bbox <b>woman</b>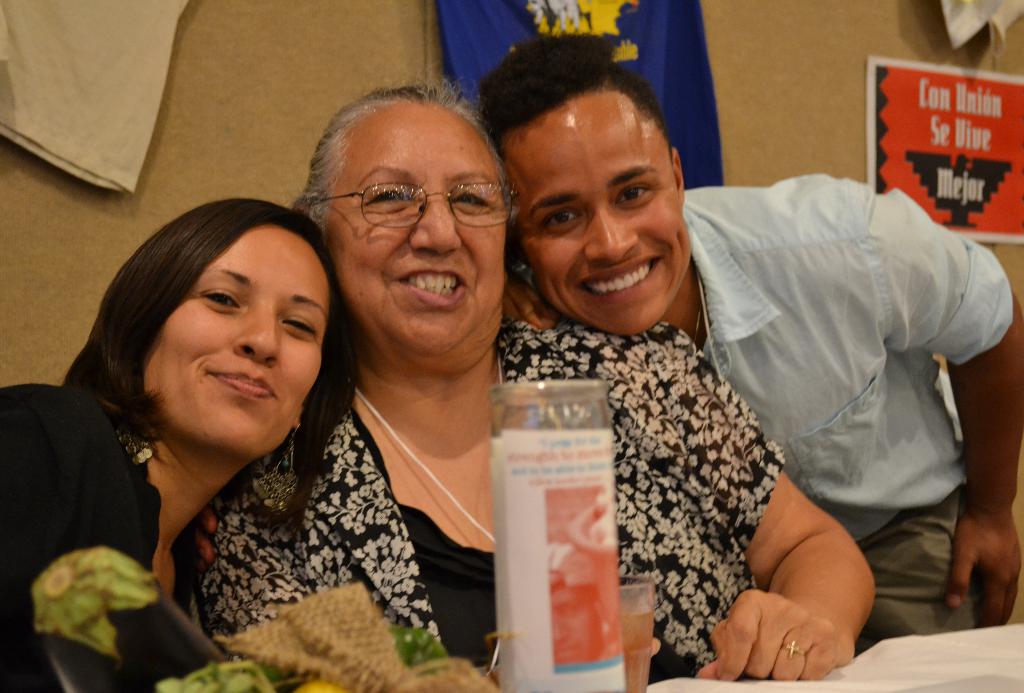
(x1=1, y1=195, x2=364, y2=687)
